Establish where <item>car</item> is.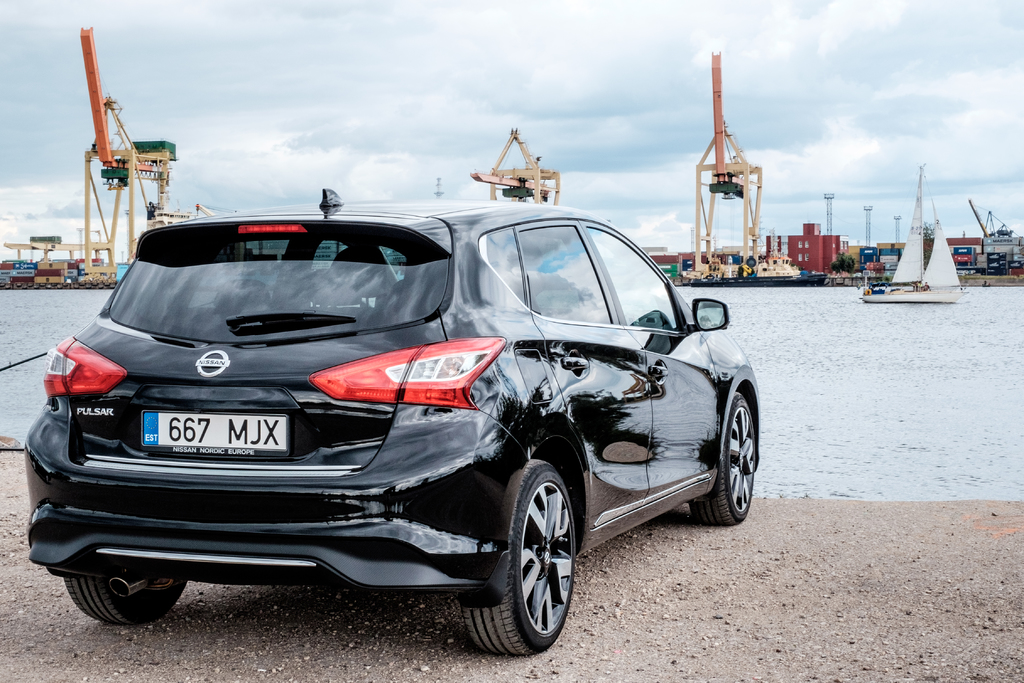
Established at pyautogui.locateOnScreen(22, 188, 760, 656).
